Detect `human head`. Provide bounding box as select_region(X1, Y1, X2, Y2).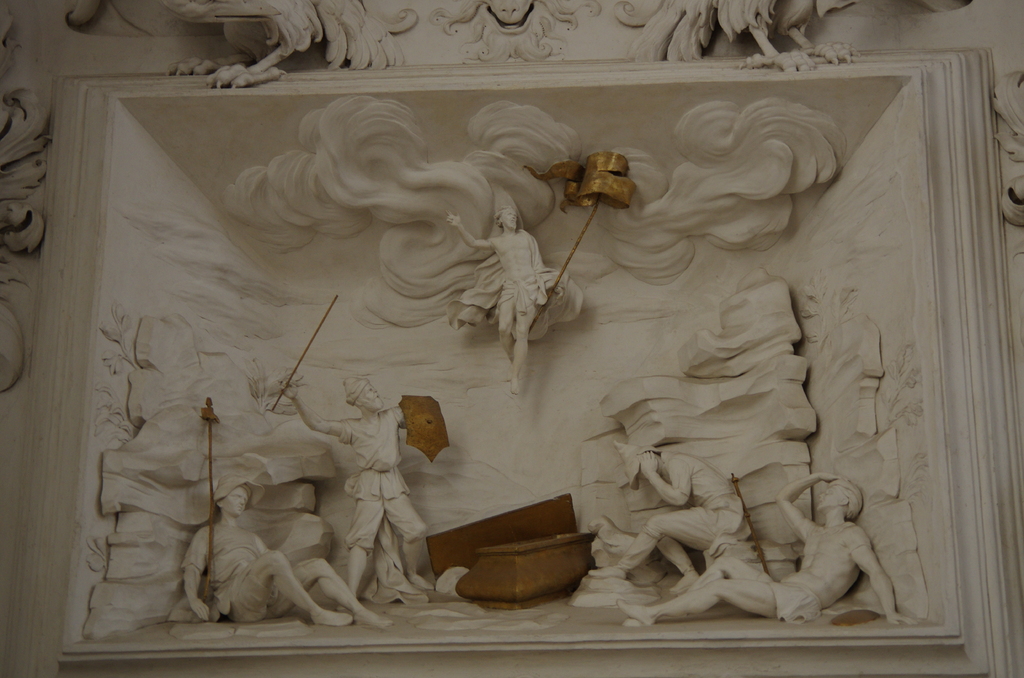
select_region(215, 480, 253, 517).
